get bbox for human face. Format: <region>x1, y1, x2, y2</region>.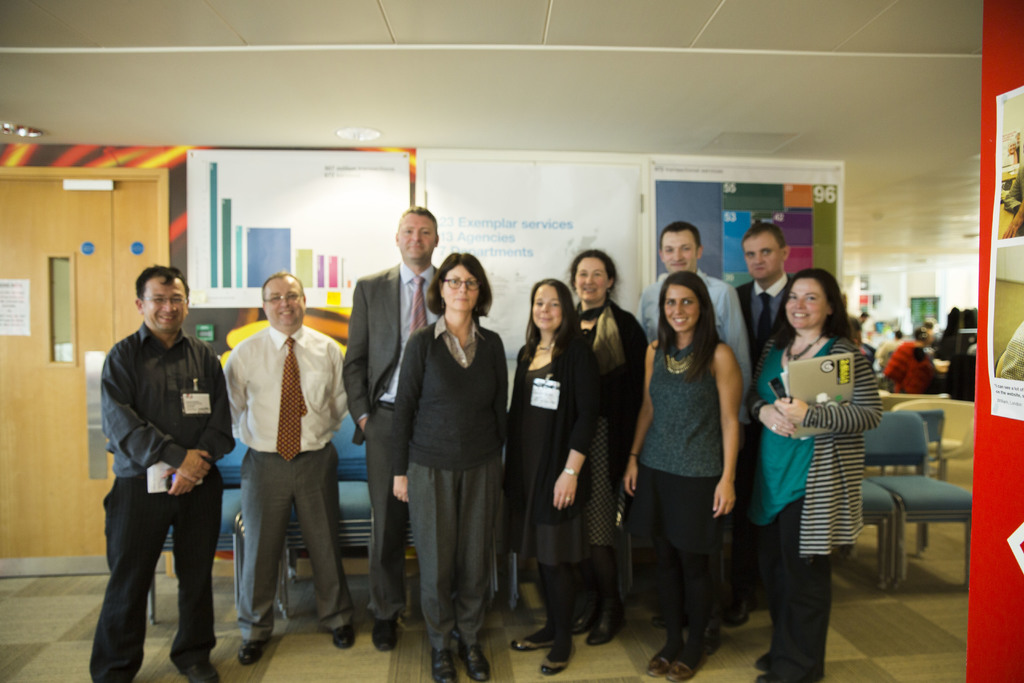
<region>266, 277, 309, 329</region>.
